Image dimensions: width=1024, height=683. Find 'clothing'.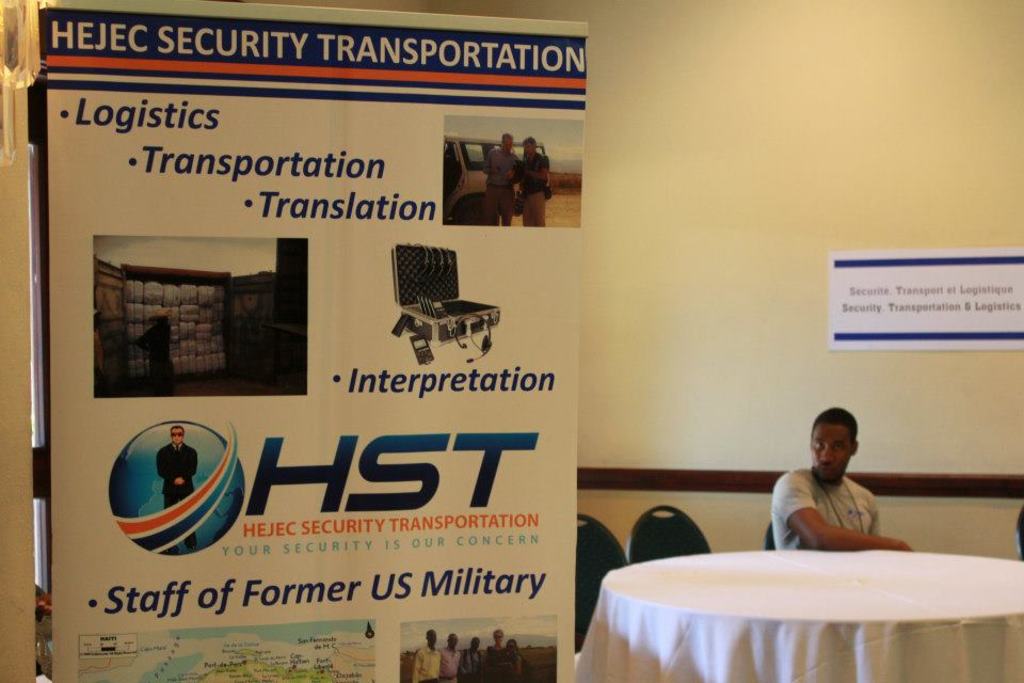
[771,466,882,551].
